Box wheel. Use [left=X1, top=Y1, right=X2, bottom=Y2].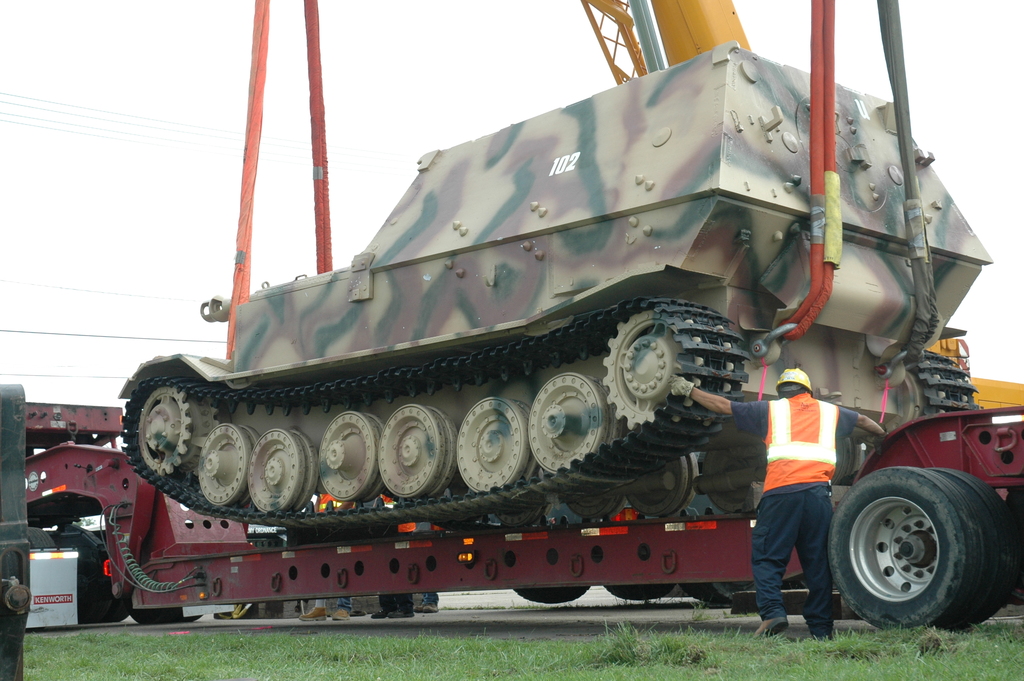
[left=927, top=465, right=1011, bottom=636].
